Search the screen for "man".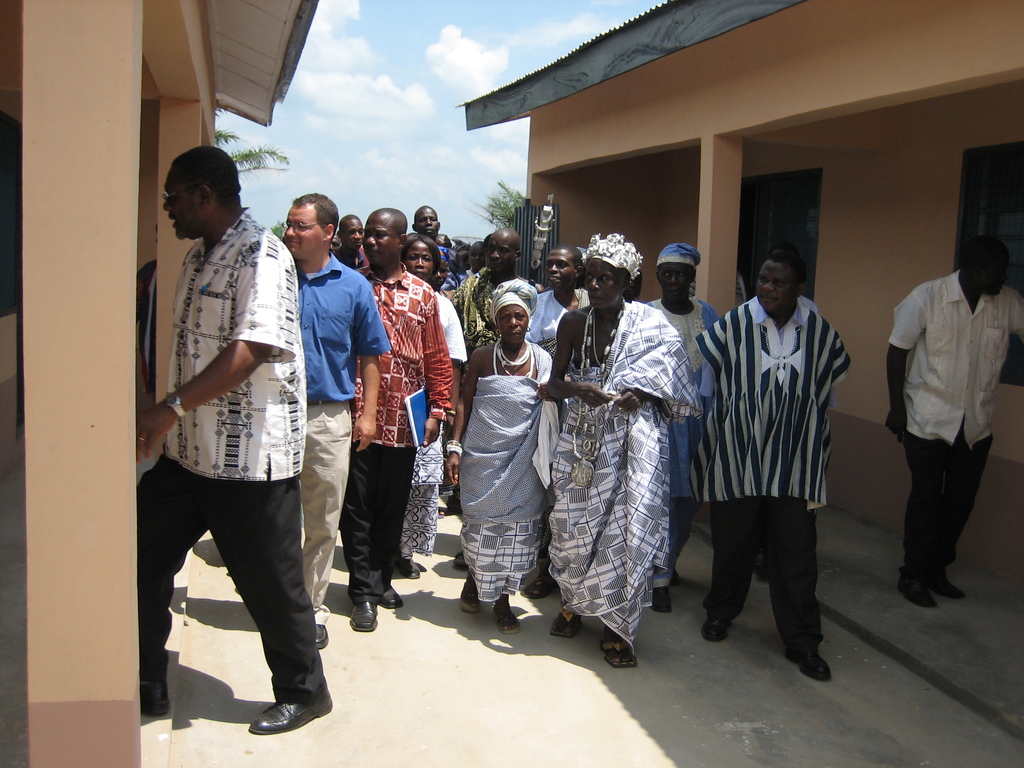
Found at [x1=692, y1=252, x2=851, y2=686].
